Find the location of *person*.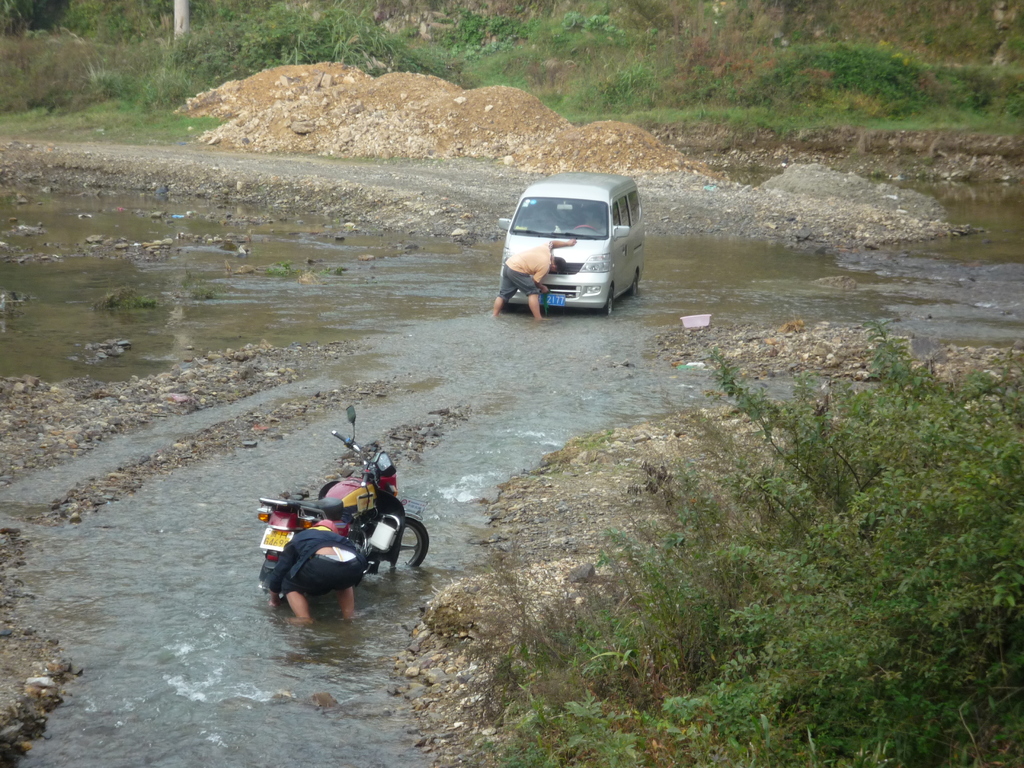
Location: bbox(489, 239, 569, 323).
